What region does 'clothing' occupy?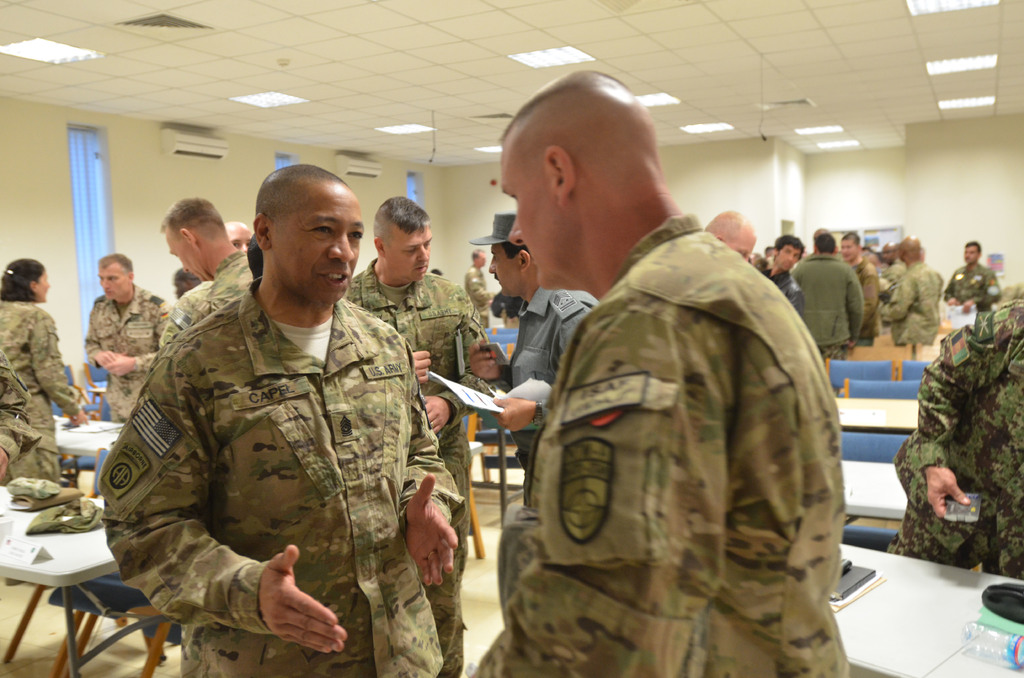
detection(479, 134, 858, 677).
